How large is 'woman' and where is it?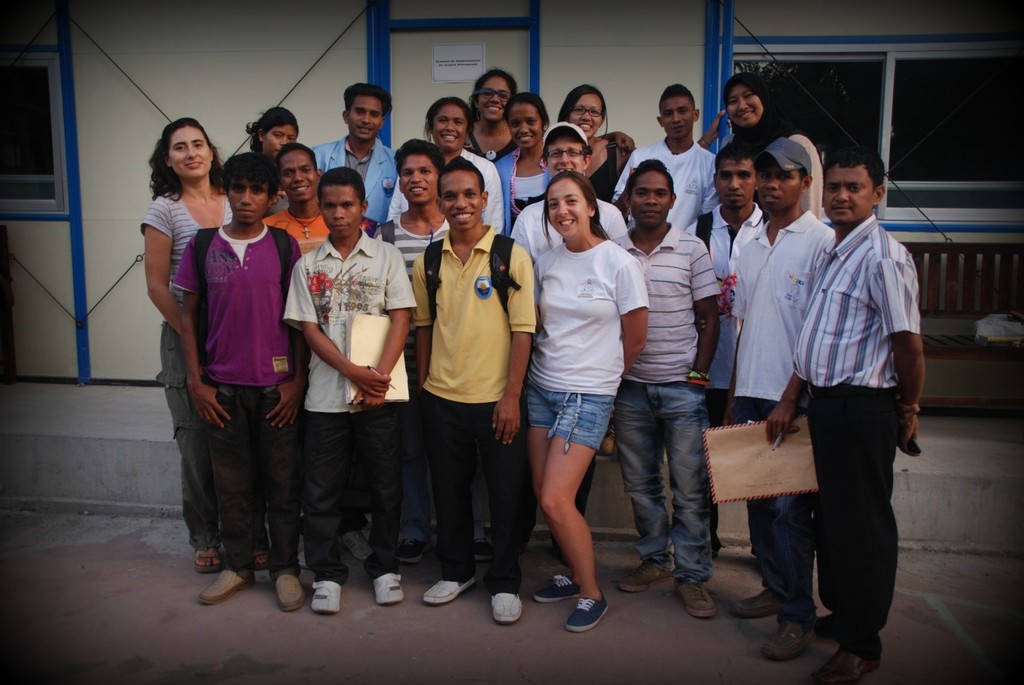
Bounding box: <box>489,93,556,218</box>.
